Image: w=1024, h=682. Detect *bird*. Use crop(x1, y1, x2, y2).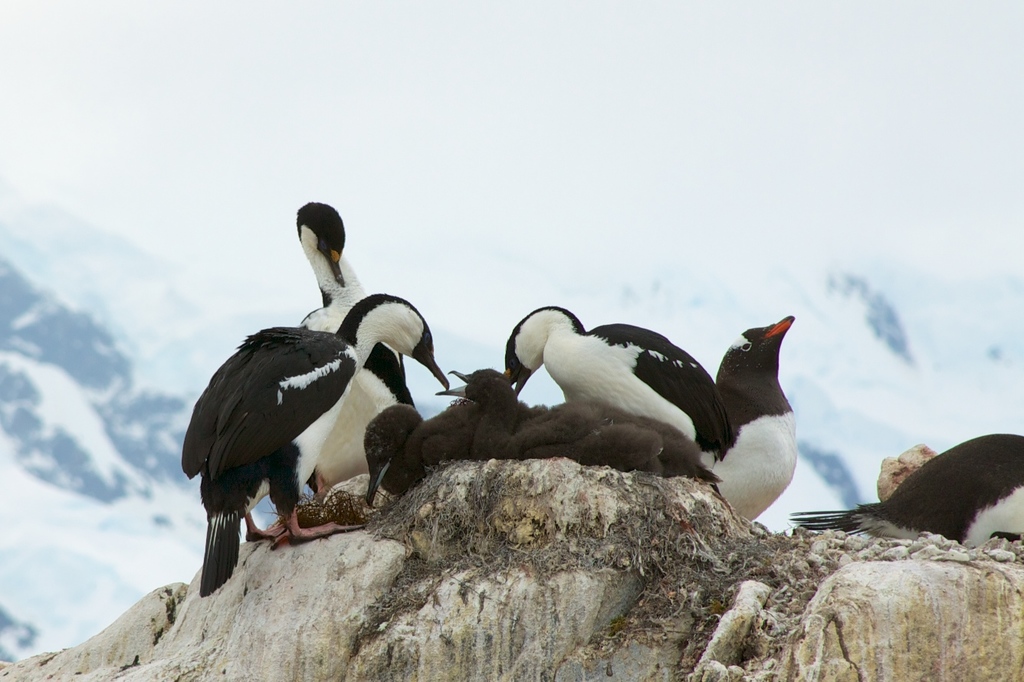
crop(786, 425, 1023, 570).
